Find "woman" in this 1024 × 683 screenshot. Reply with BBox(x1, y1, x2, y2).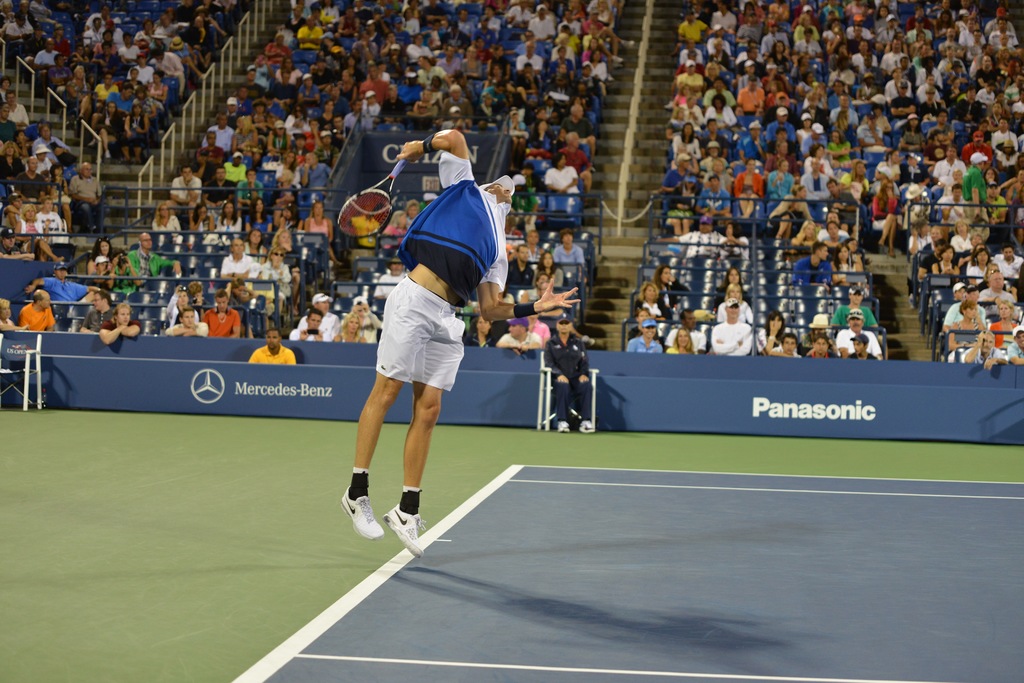
BBox(825, 130, 851, 155).
